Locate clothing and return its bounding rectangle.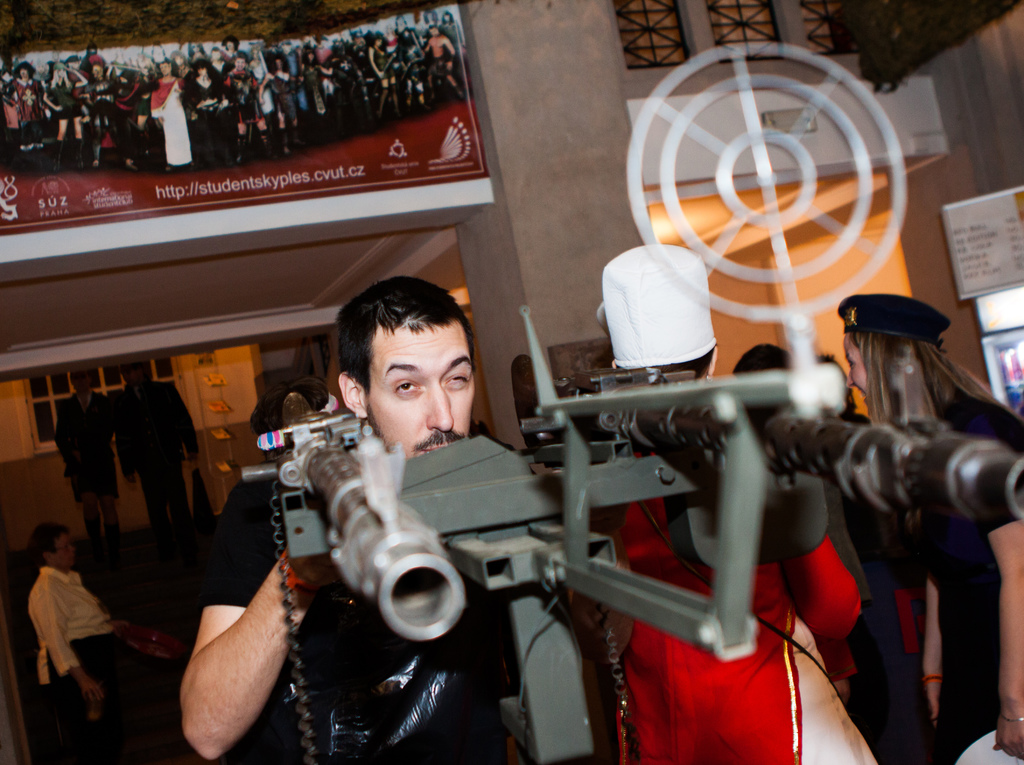
(x1=5, y1=76, x2=39, y2=154).
